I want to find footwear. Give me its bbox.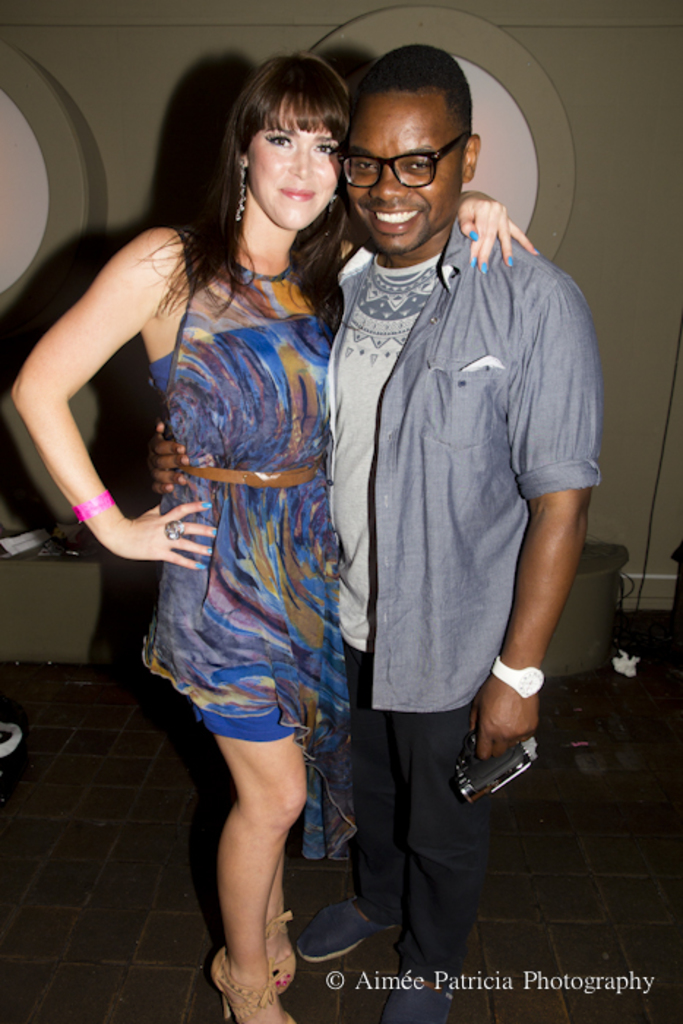
BBox(260, 906, 295, 995).
